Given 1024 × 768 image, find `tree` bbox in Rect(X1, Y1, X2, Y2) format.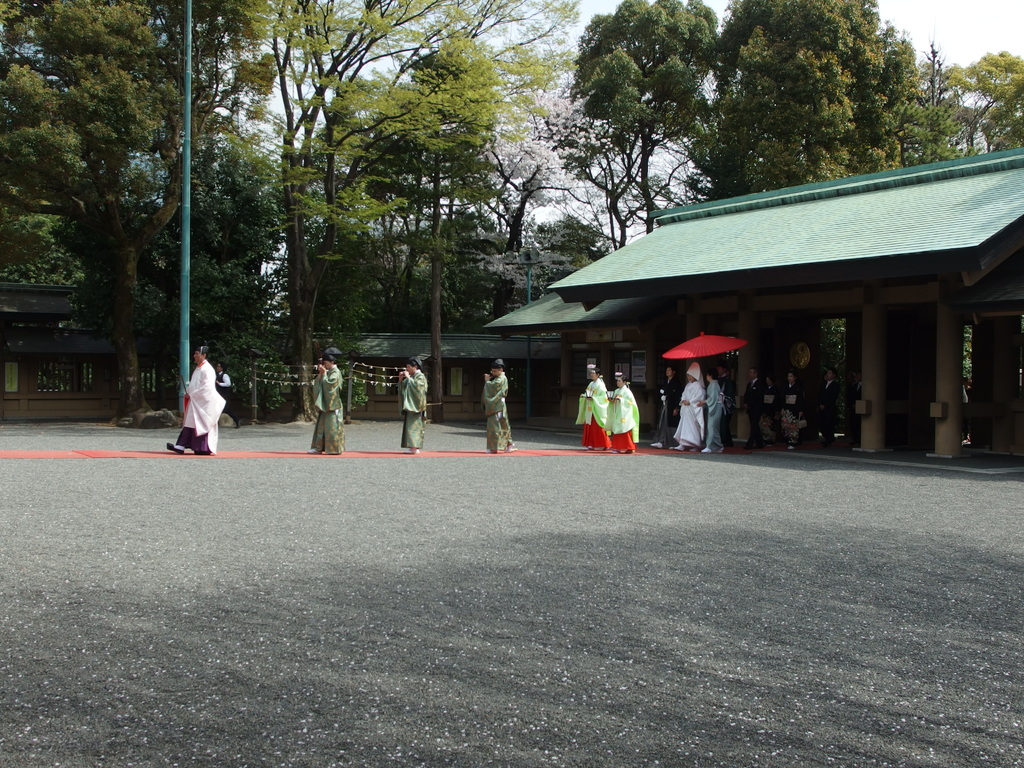
Rect(243, 0, 575, 408).
